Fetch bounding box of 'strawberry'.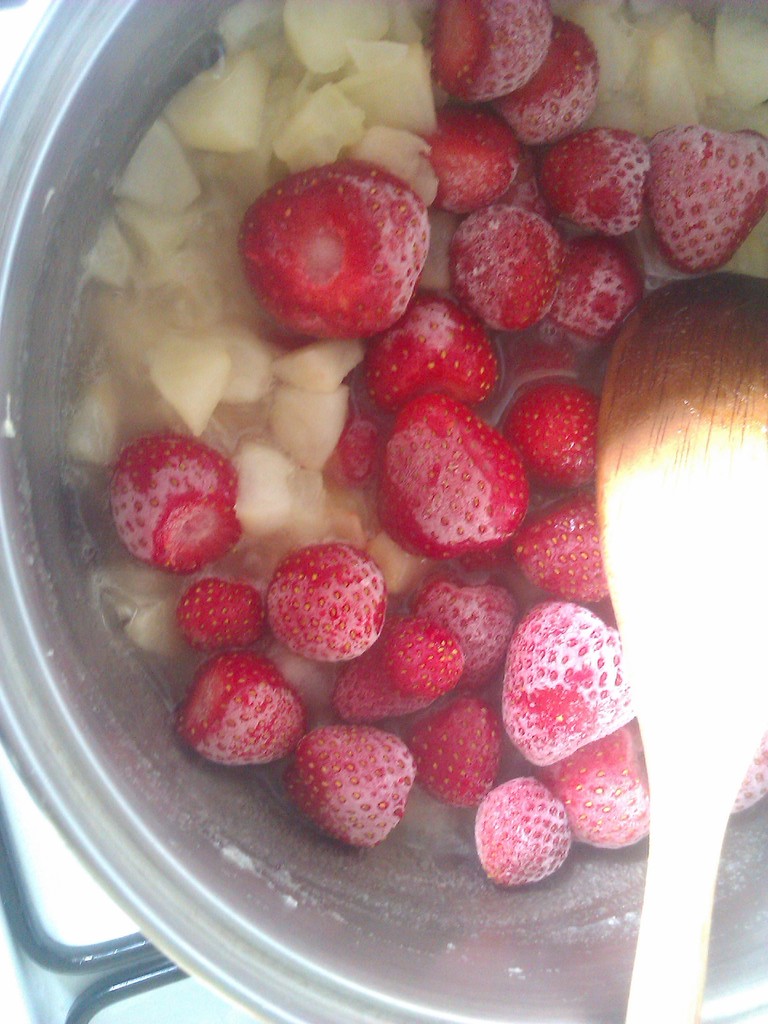
Bbox: pyautogui.locateOnScreen(432, 102, 519, 216).
